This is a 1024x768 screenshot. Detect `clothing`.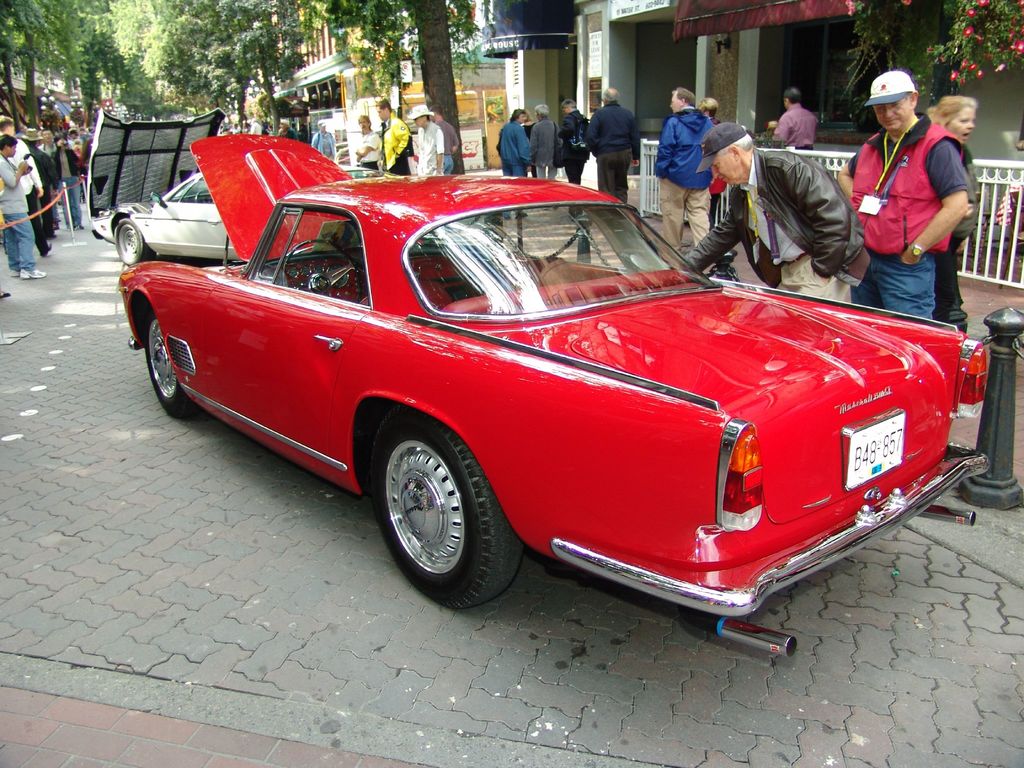
x1=263, y1=124, x2=275, y2=138.
